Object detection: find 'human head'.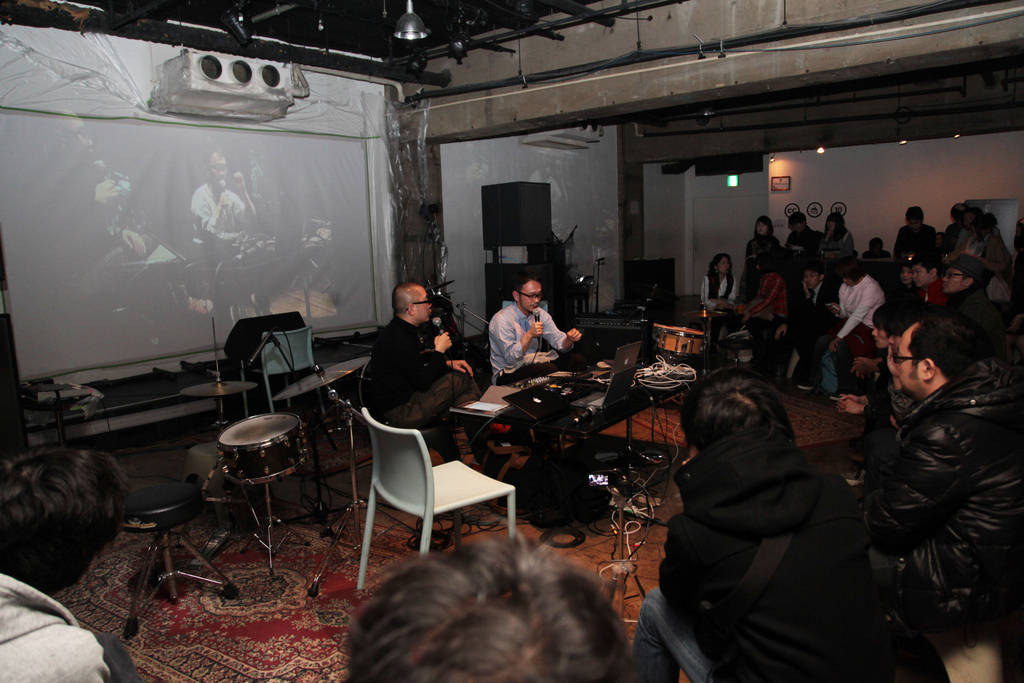
bbox=[389, 281, 434, 327].
